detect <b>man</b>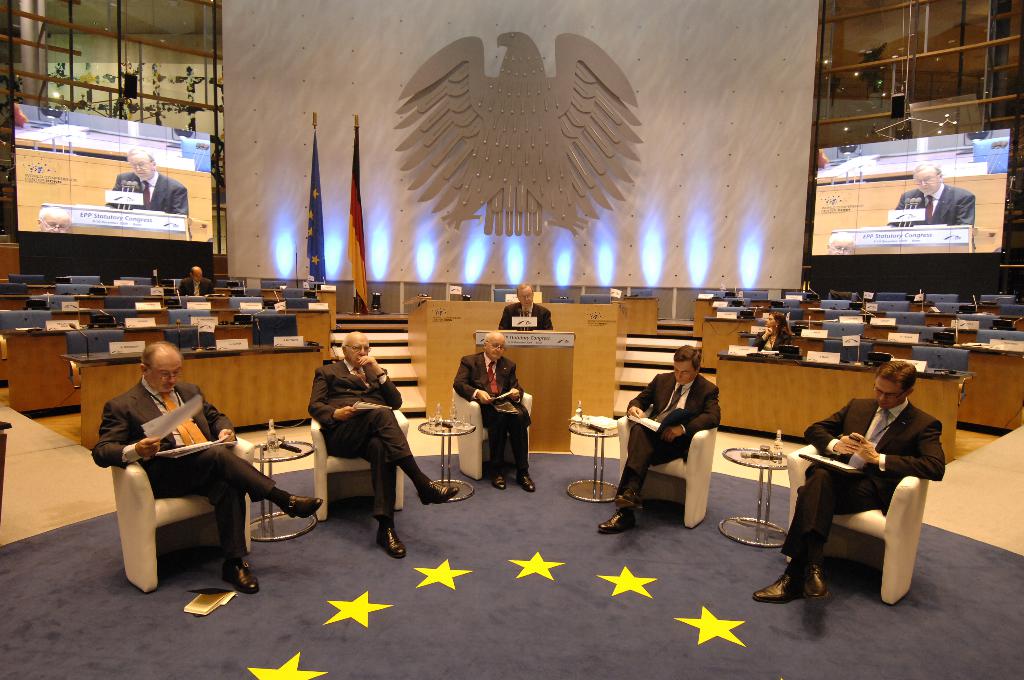
detection(451, 330, 540, 492)
